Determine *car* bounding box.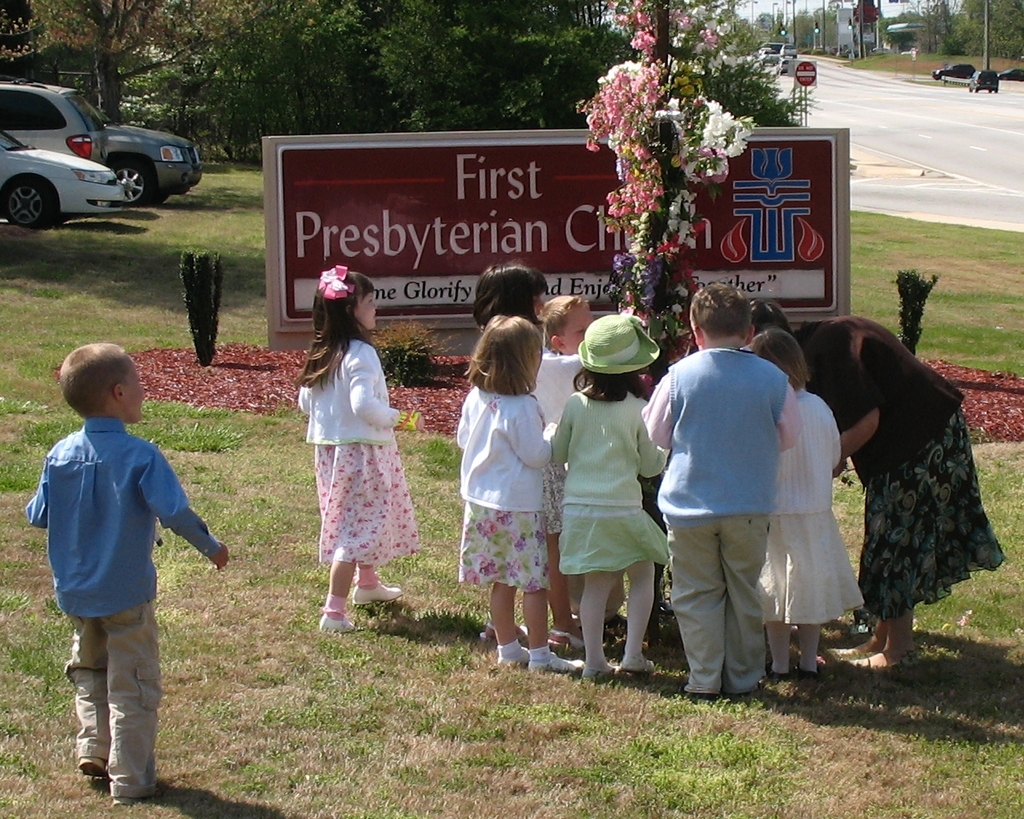
Determined: (1000, 68, 1023, 83).
